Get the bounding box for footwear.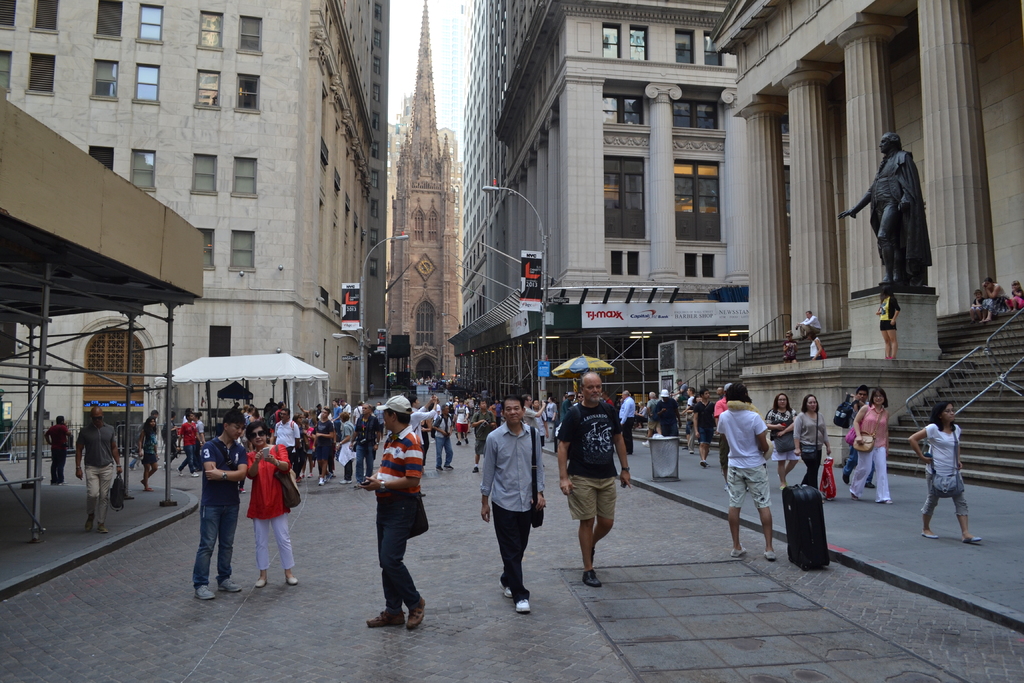
198, 585, 220, 600.
